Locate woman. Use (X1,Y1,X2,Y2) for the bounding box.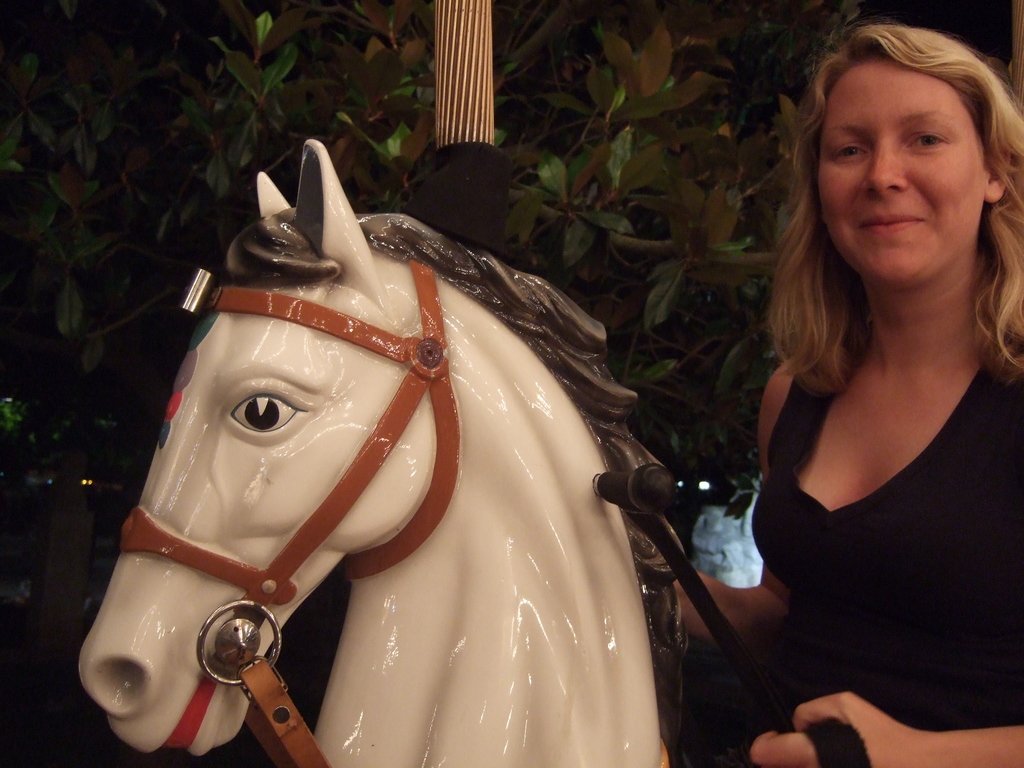
(668,24,1023,767).
